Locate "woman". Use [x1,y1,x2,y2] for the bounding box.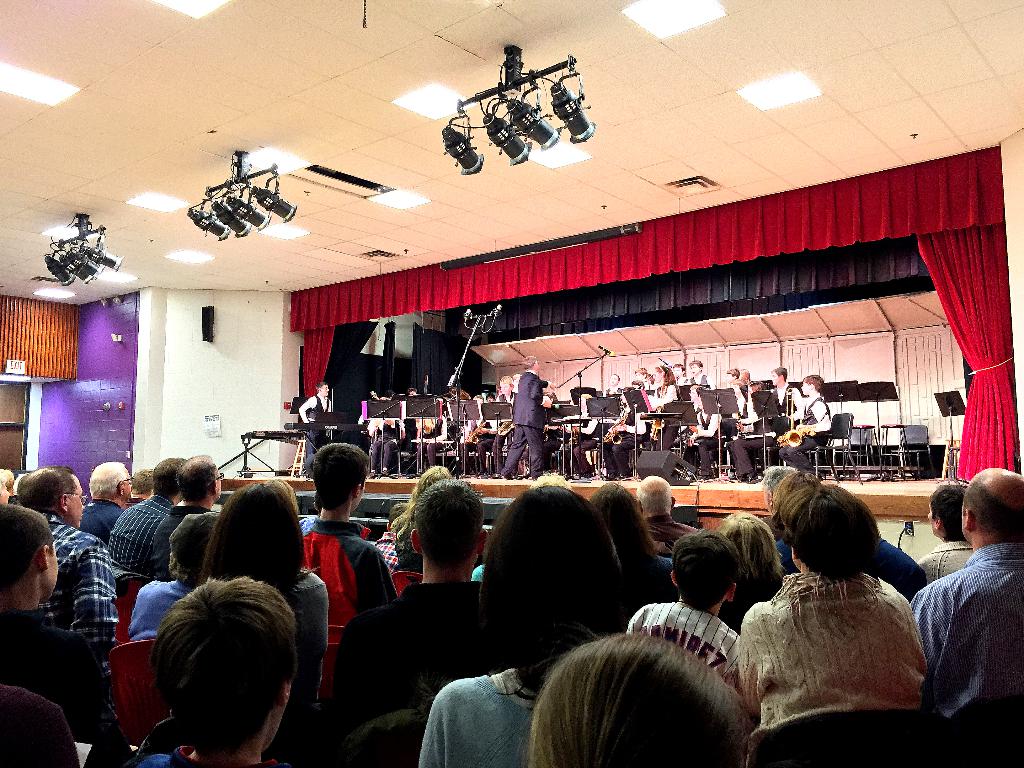
[646,364,684,452].
